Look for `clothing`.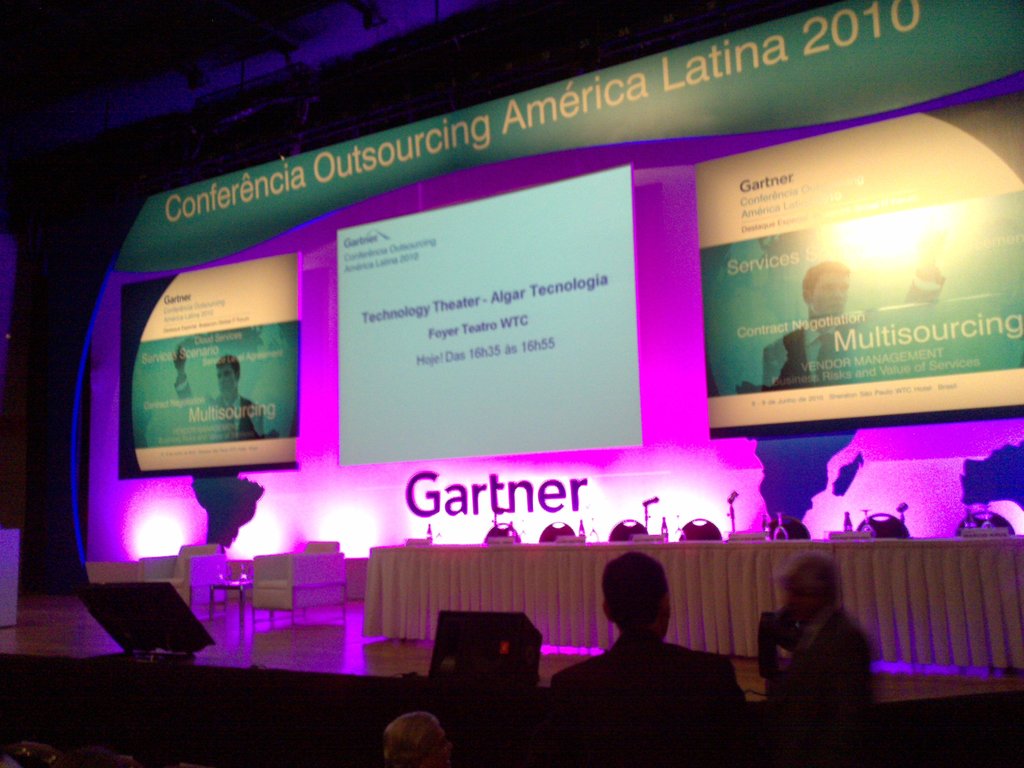
Found: box(554, 627, 762, 767).
